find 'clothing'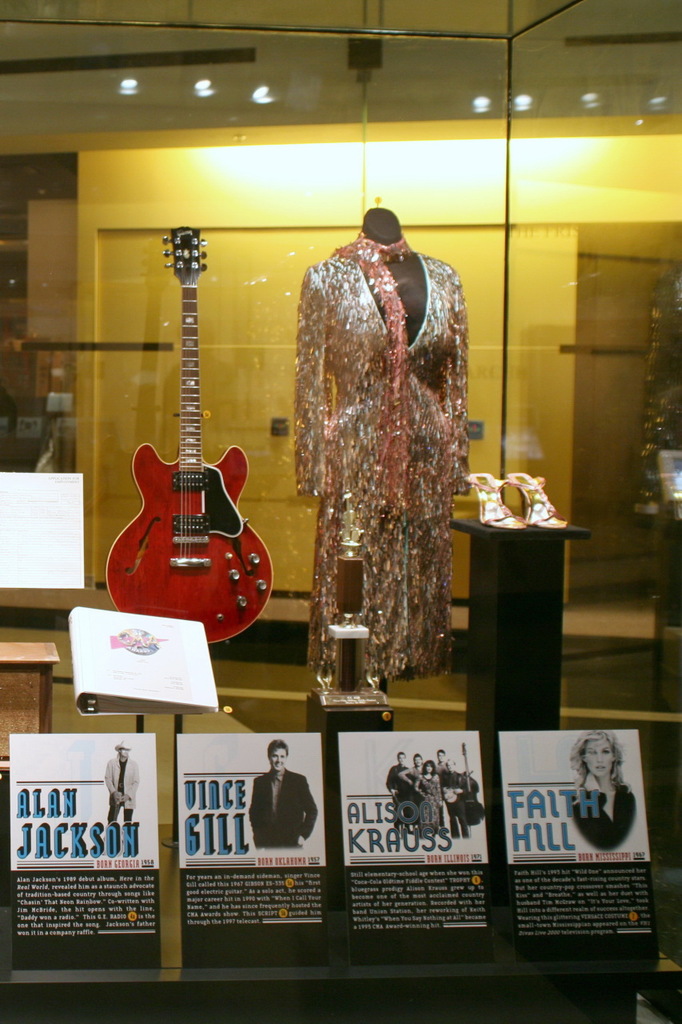
l=102, t=751, r=142, b=826
